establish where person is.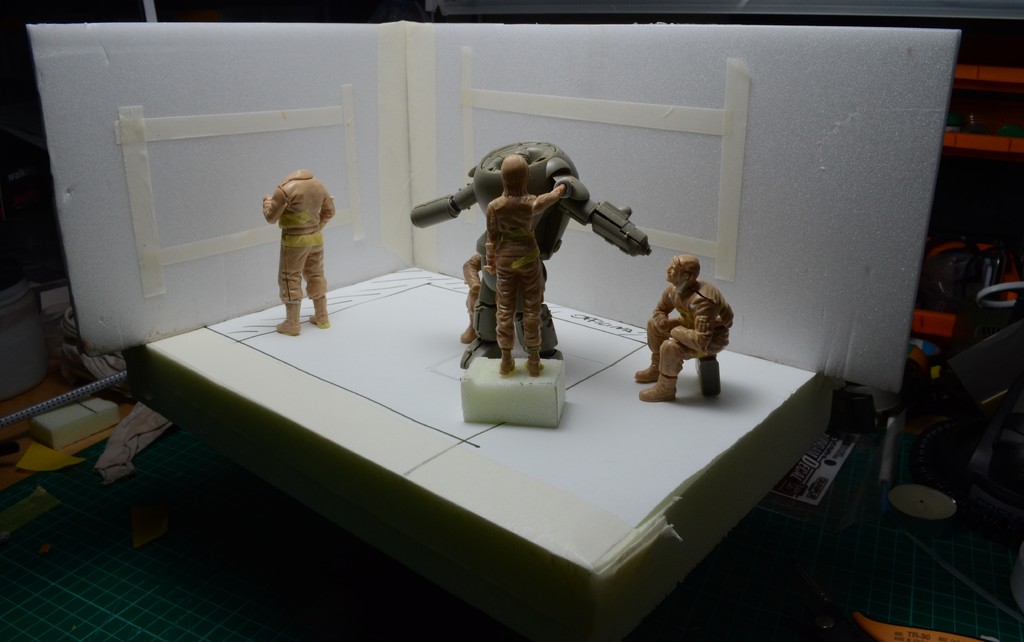
Established at <region>483, 156, 568, 376</region>.
